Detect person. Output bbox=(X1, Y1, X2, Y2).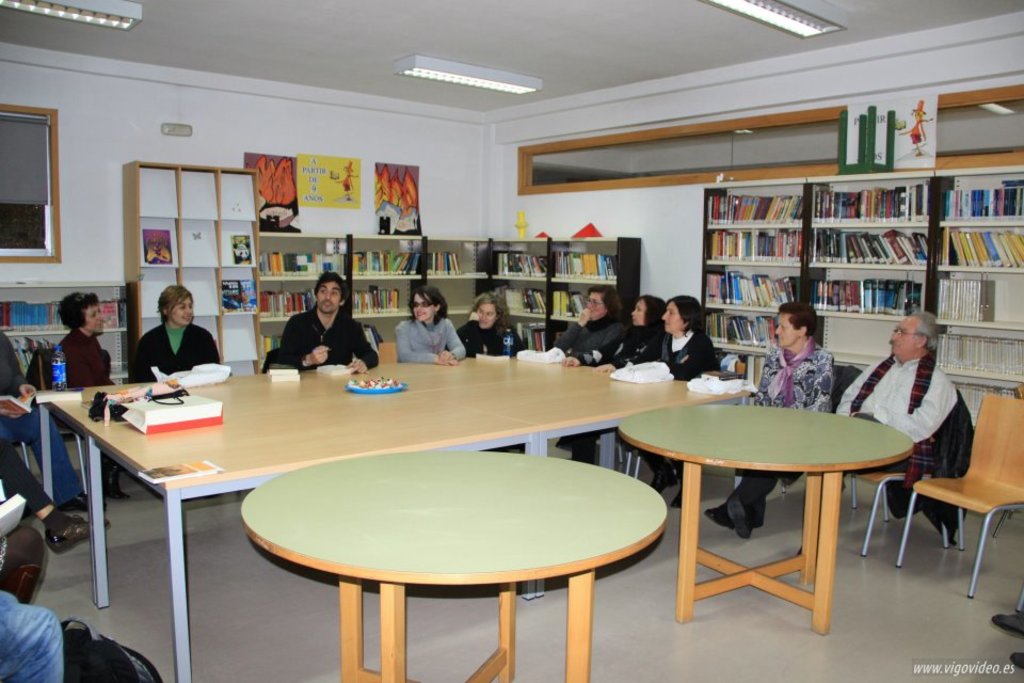
bbox=(131, 282, 198, 390).
